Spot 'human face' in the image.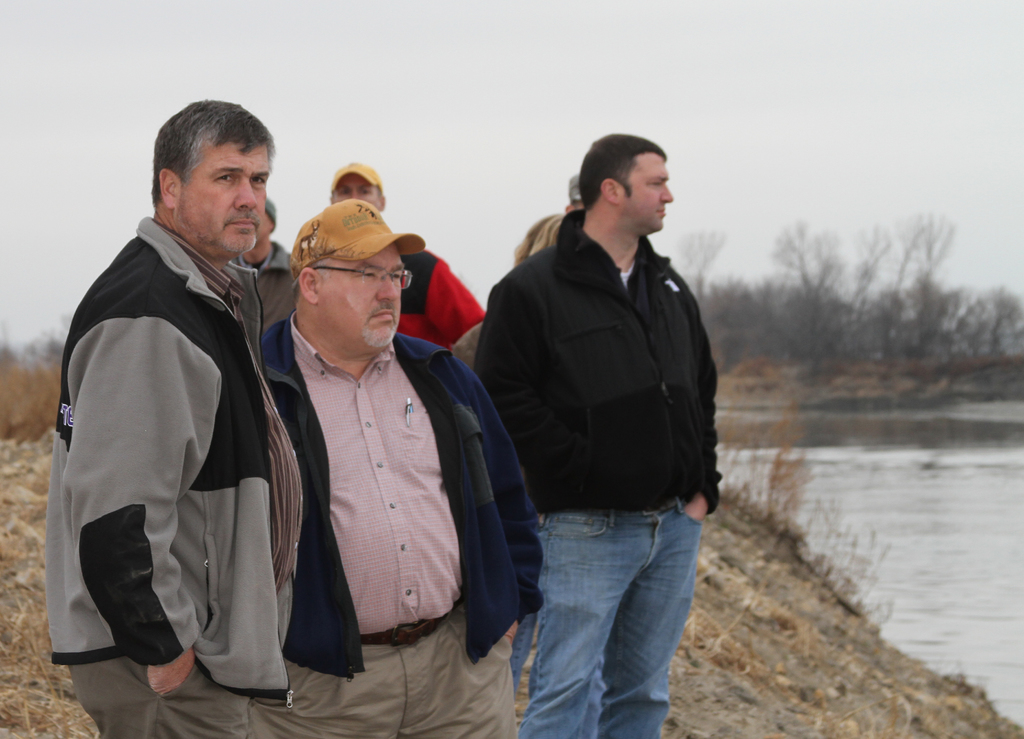
'human face' found at Rect(620, 163, 671, 231).
